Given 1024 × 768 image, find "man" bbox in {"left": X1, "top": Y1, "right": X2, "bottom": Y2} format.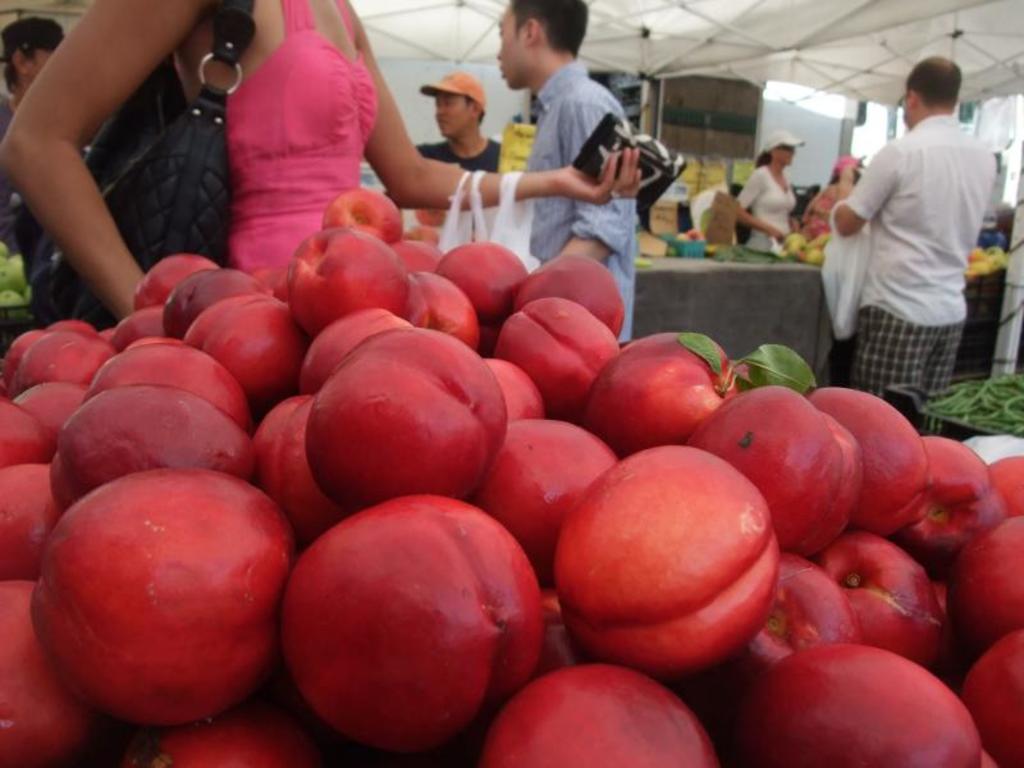
{"left": 392, "top": 73, "right": 504, "bottom": 204}.
